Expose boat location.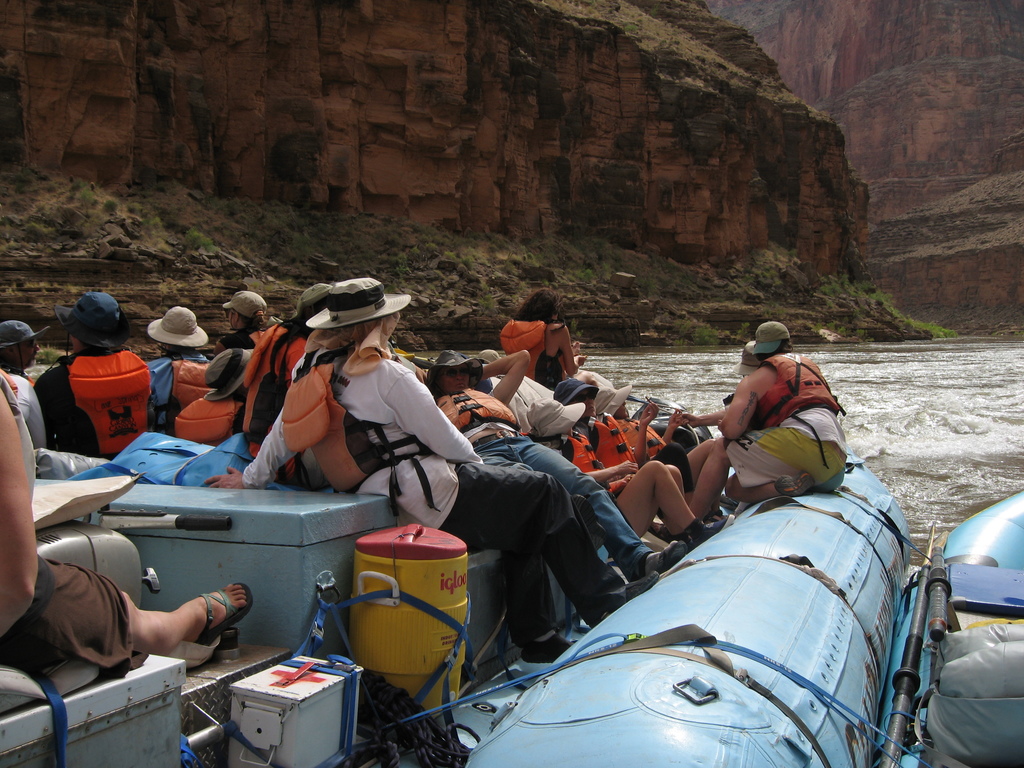
Exposed at rect(881, 488, 1023, 767).
